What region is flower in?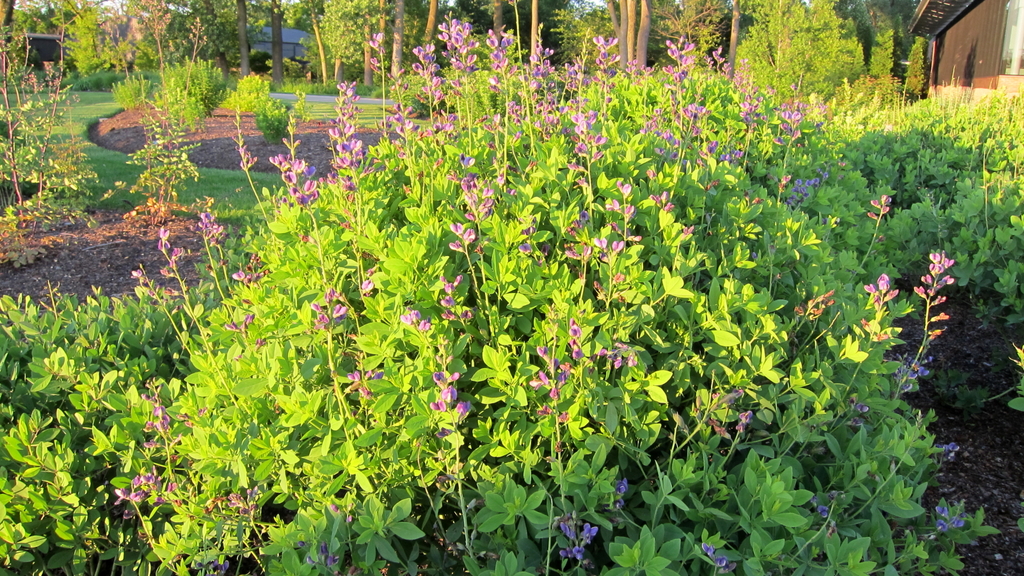
[144, 390, 178, 437].
